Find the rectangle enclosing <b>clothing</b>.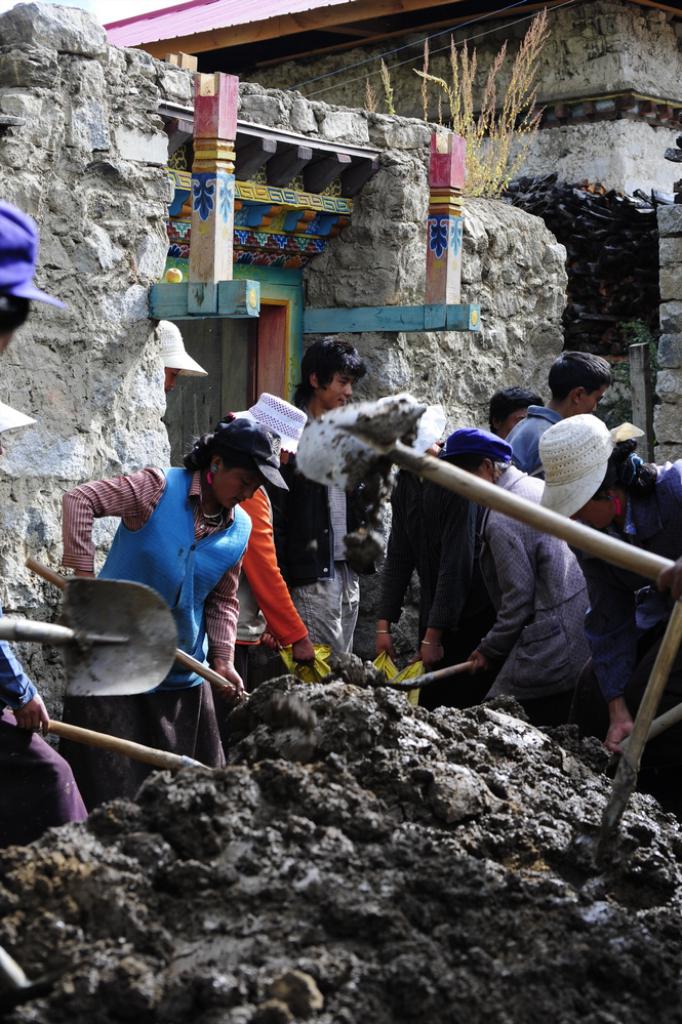
x1=487, y1=398, x2=567, y2=467.
